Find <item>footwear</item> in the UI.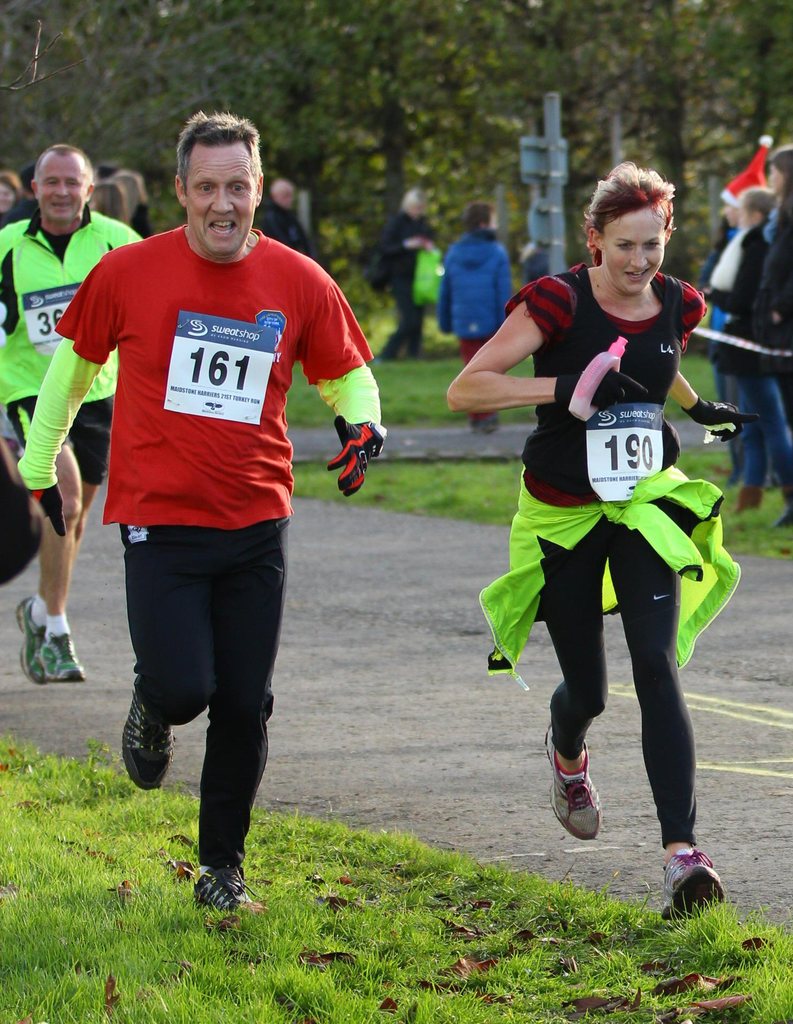
UI element at <region>197, 867, 253, 915</region>.
